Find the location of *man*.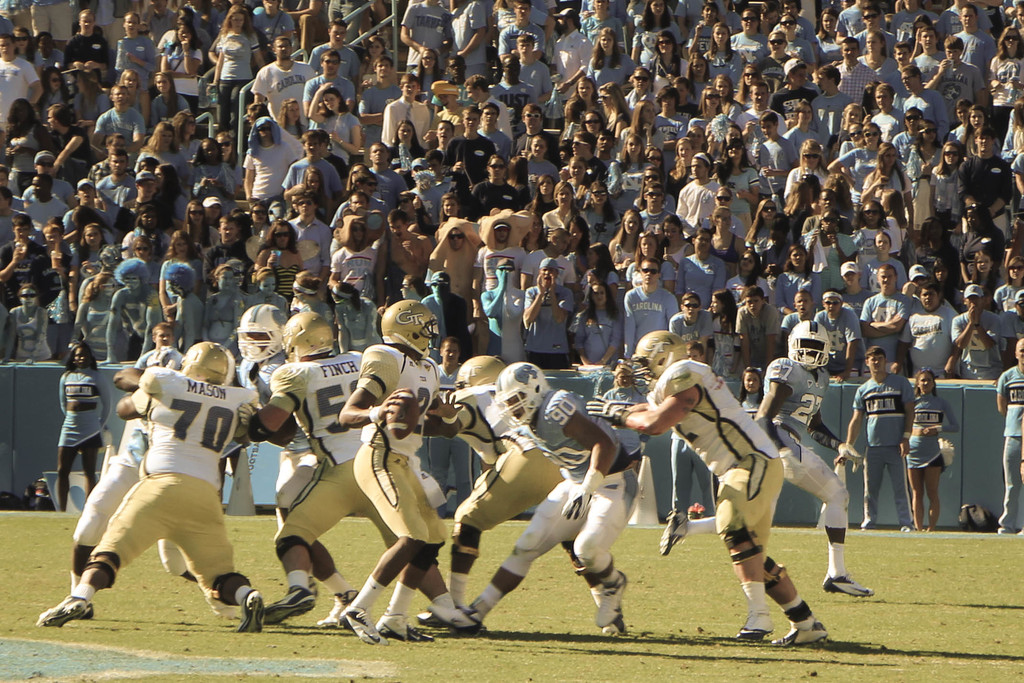
Location: box(904, 66, 948, 141).
